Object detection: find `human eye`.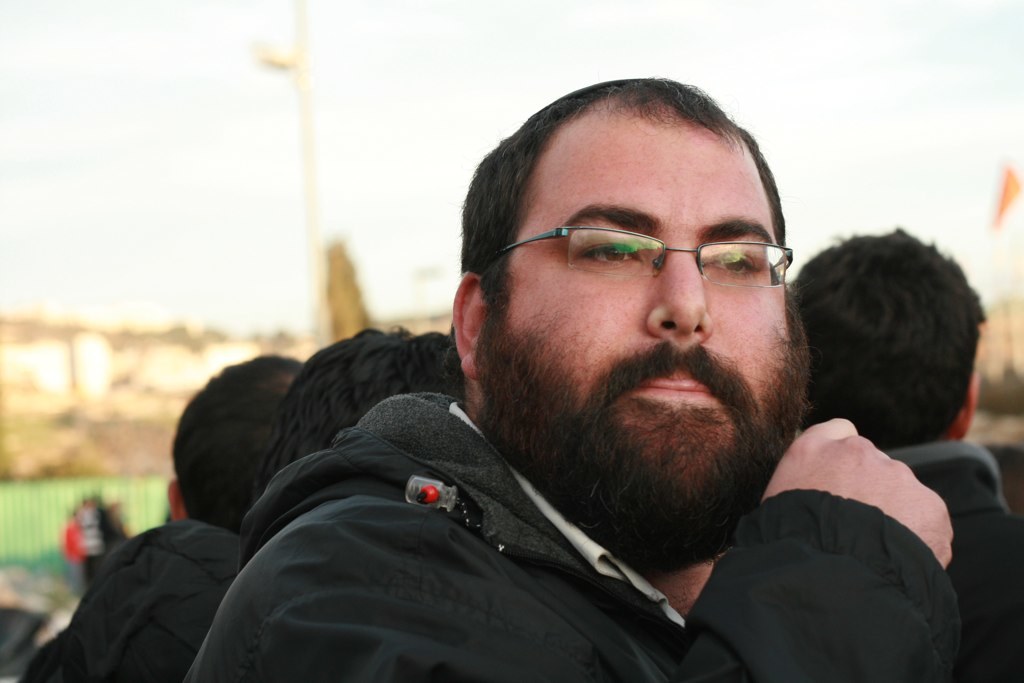
select_region(555, 219, 679, 280).
